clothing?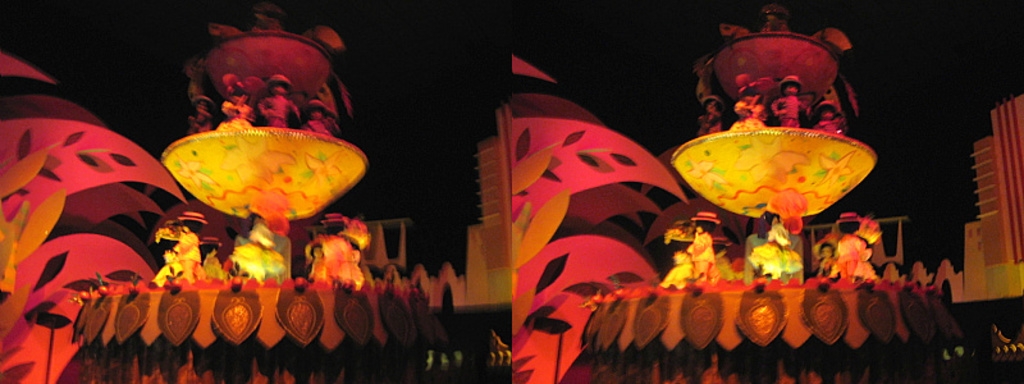
x1=728, y1=101, x2=764, y2=132
